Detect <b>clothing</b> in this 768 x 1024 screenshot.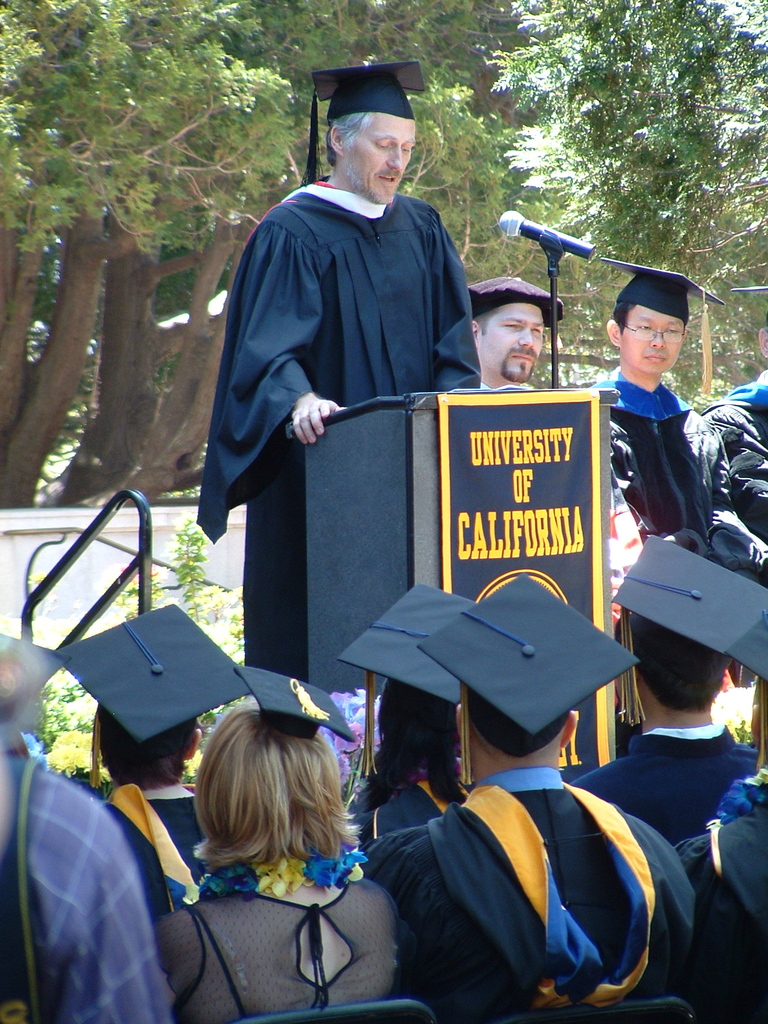
Detection: (574, 728, 758, 847).
